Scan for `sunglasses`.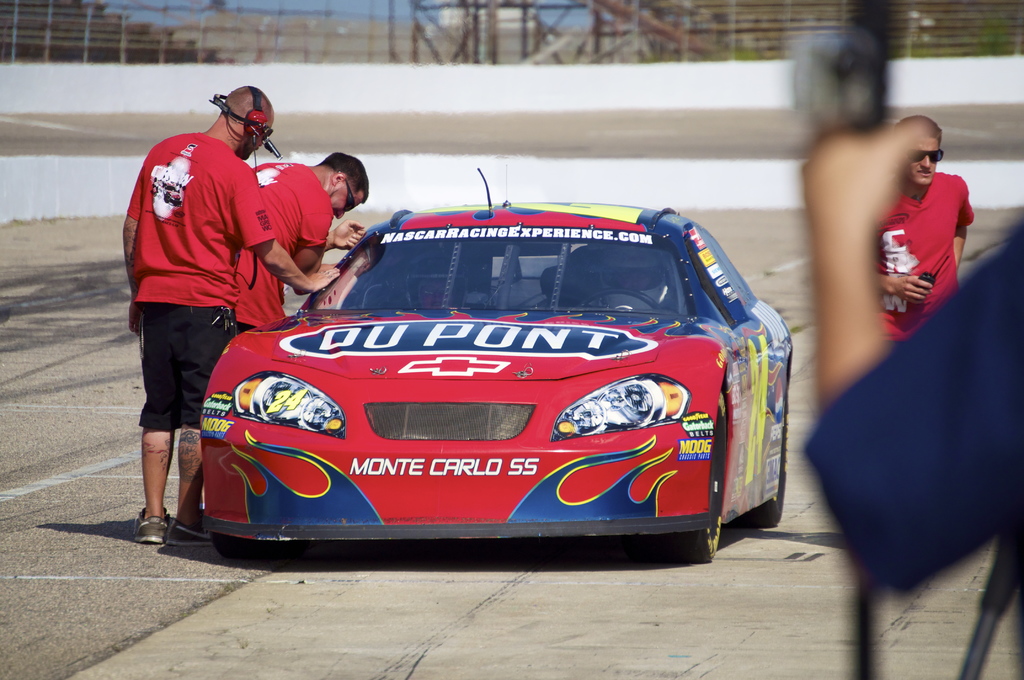
Scan result: [266,125,279,140].
